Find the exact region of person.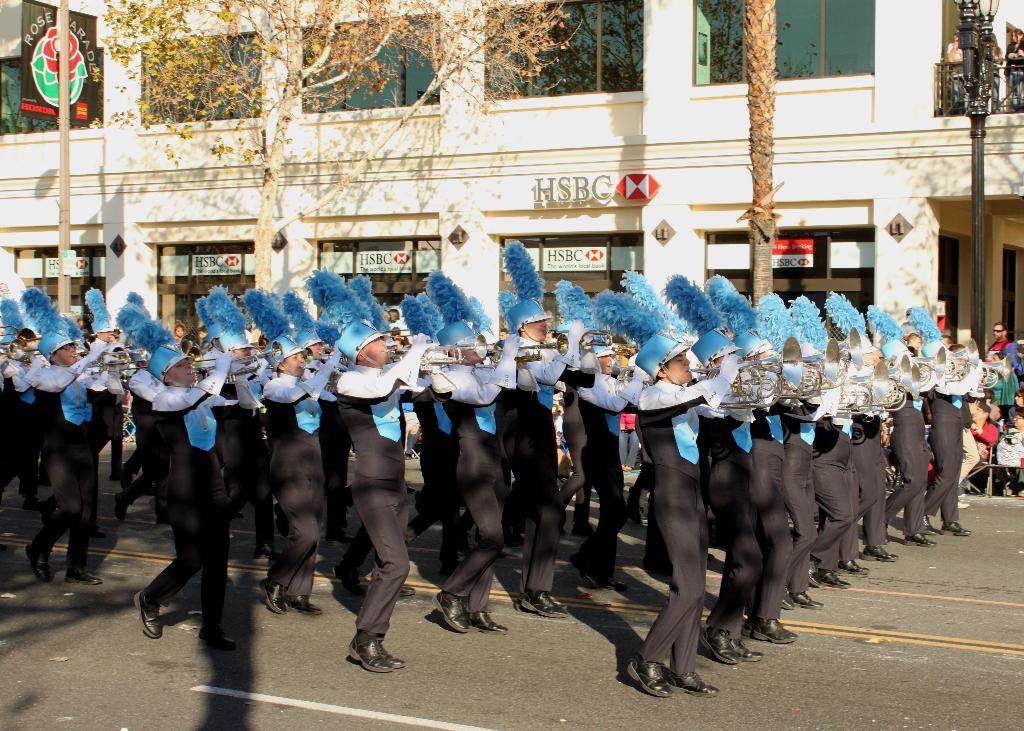
Exact region: <bbox>490, 237, 560, 615</bbox>.
